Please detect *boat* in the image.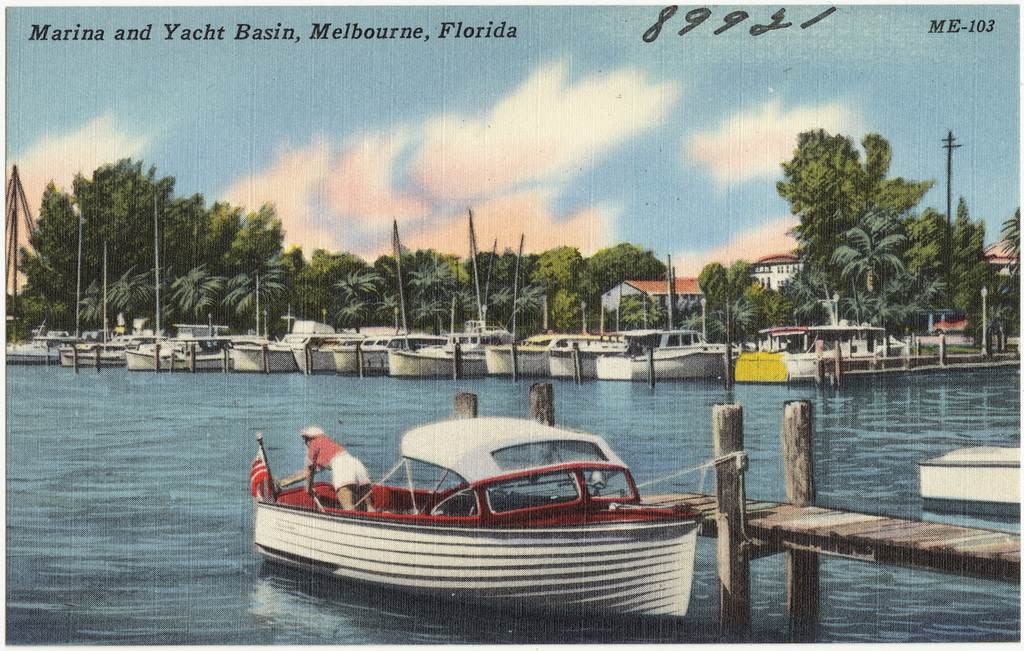
[121,199,227,373].
